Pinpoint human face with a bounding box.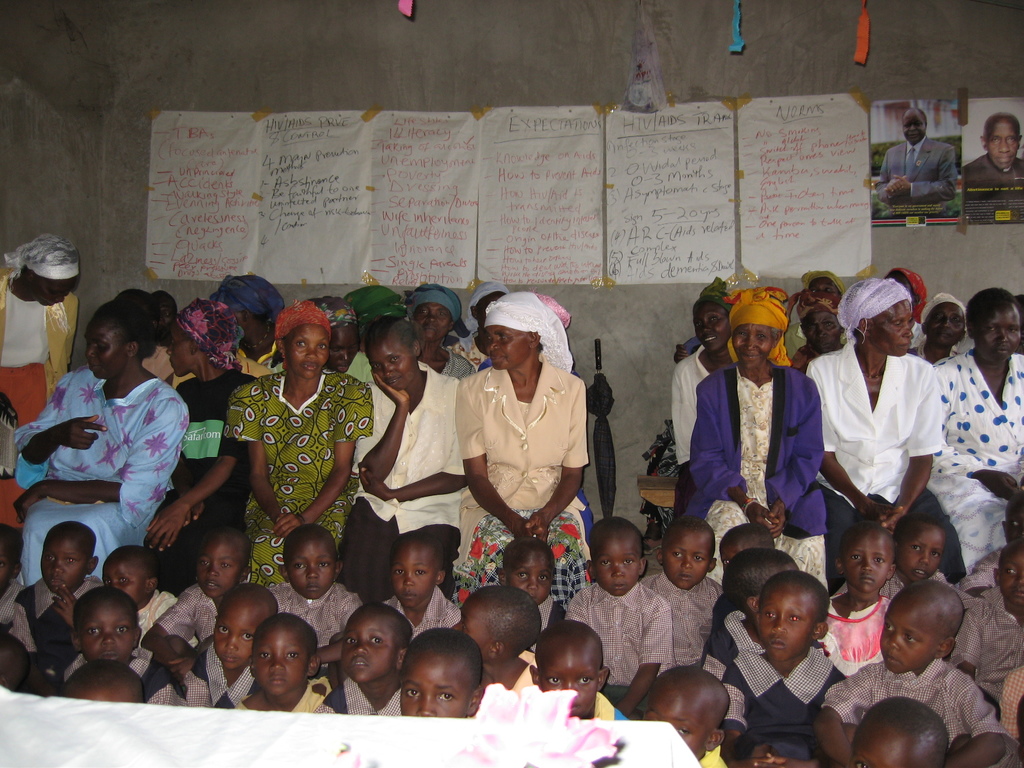
694, 304, 732, 352.
